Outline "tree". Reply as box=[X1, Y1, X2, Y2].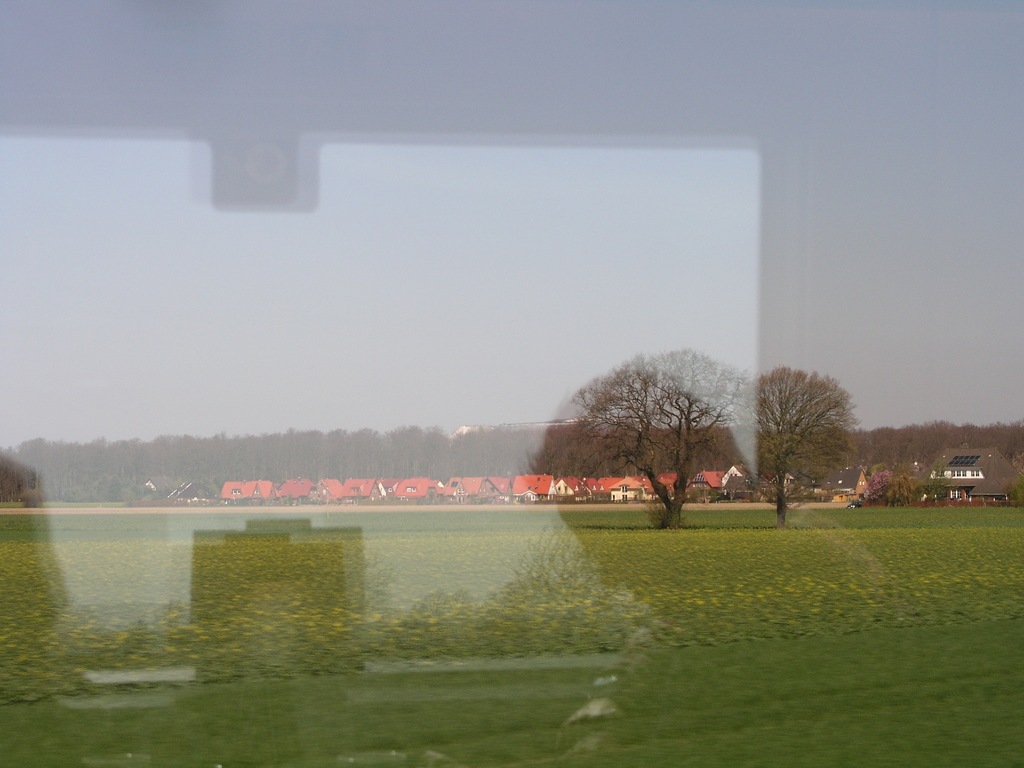
box=[720, 365, 855, 531].
